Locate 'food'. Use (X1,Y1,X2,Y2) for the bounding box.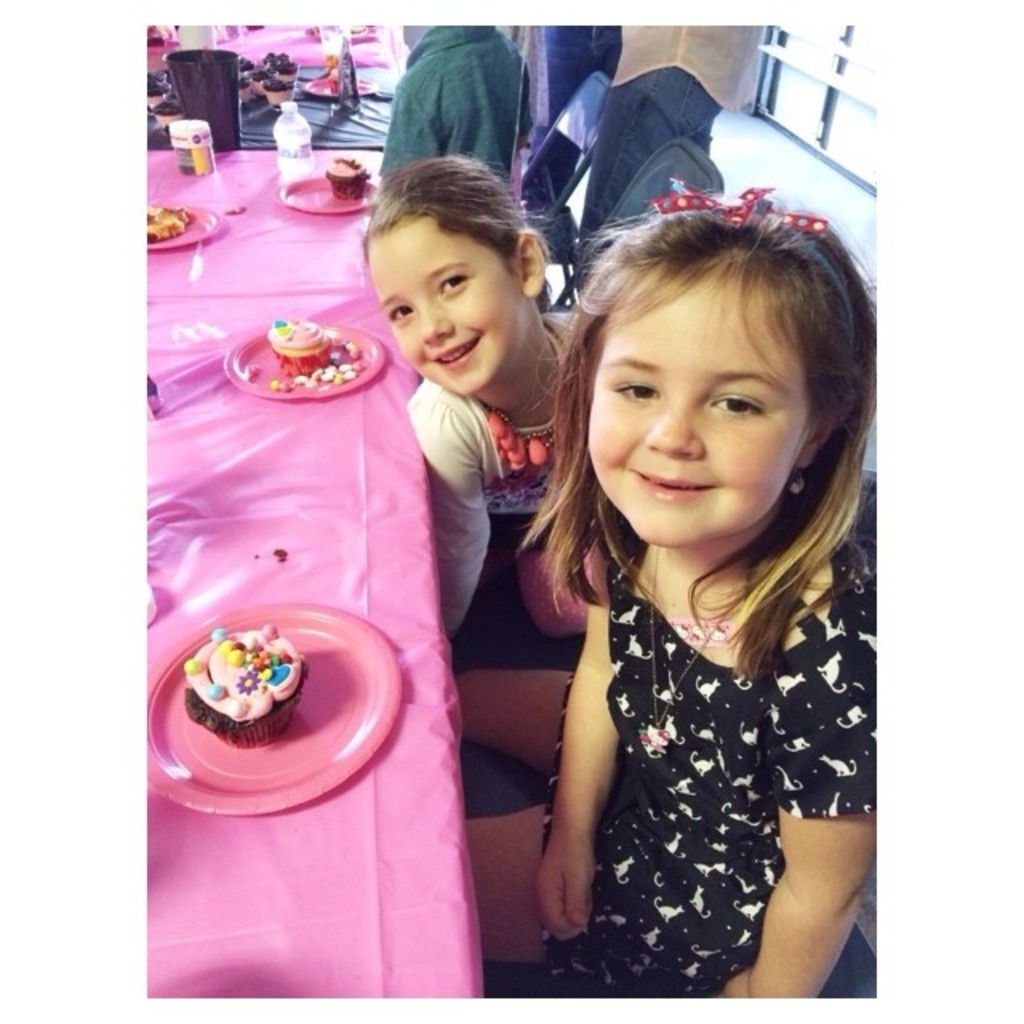
(144,198,194,245).
